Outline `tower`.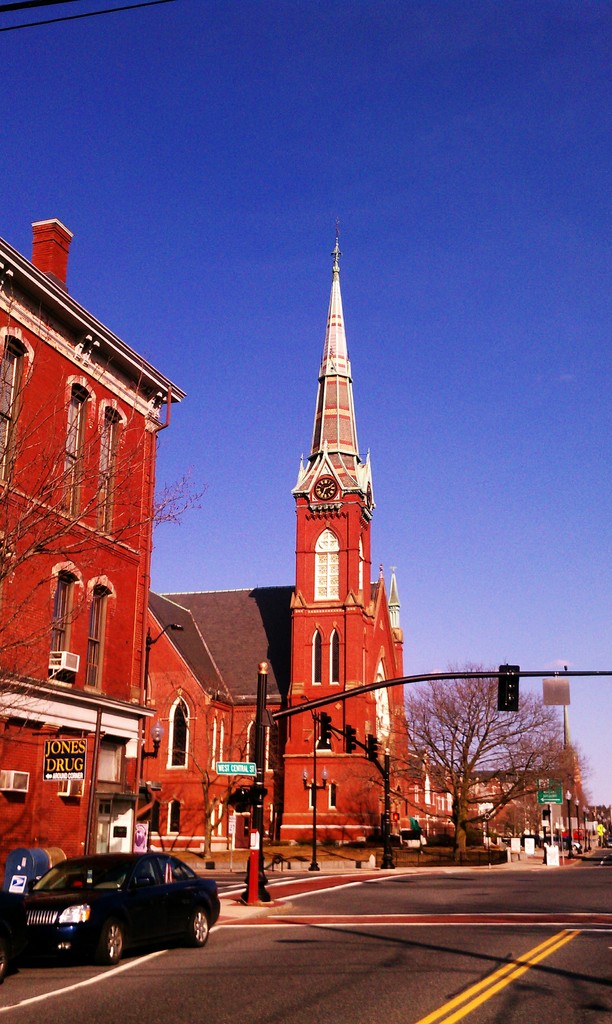
Outline: bbox=[277, 232, 407, 850].
